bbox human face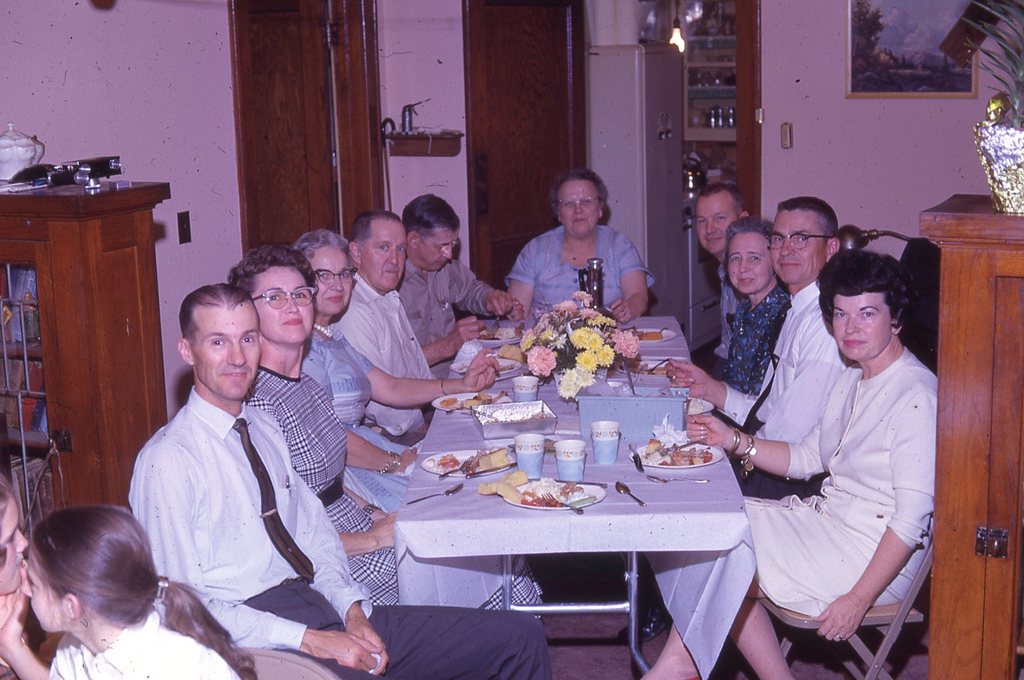
pyautogui.locateOnScreen(565, 182, 600, 233)
